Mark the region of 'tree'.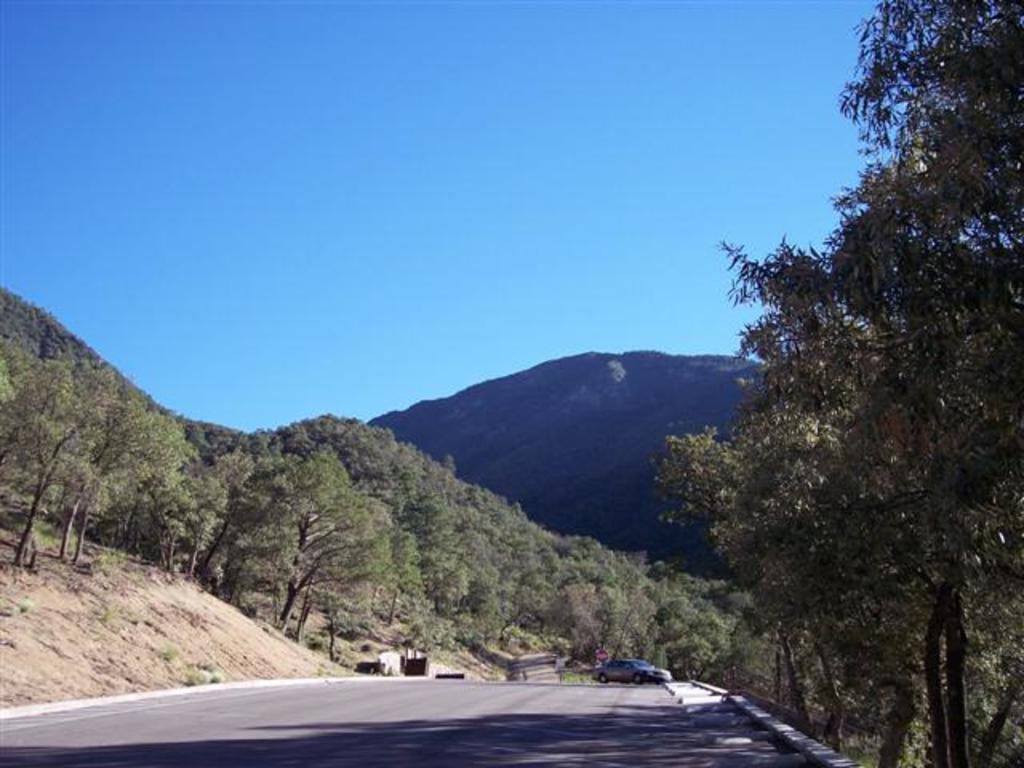
Region: (714, 24, 1000, 714).
